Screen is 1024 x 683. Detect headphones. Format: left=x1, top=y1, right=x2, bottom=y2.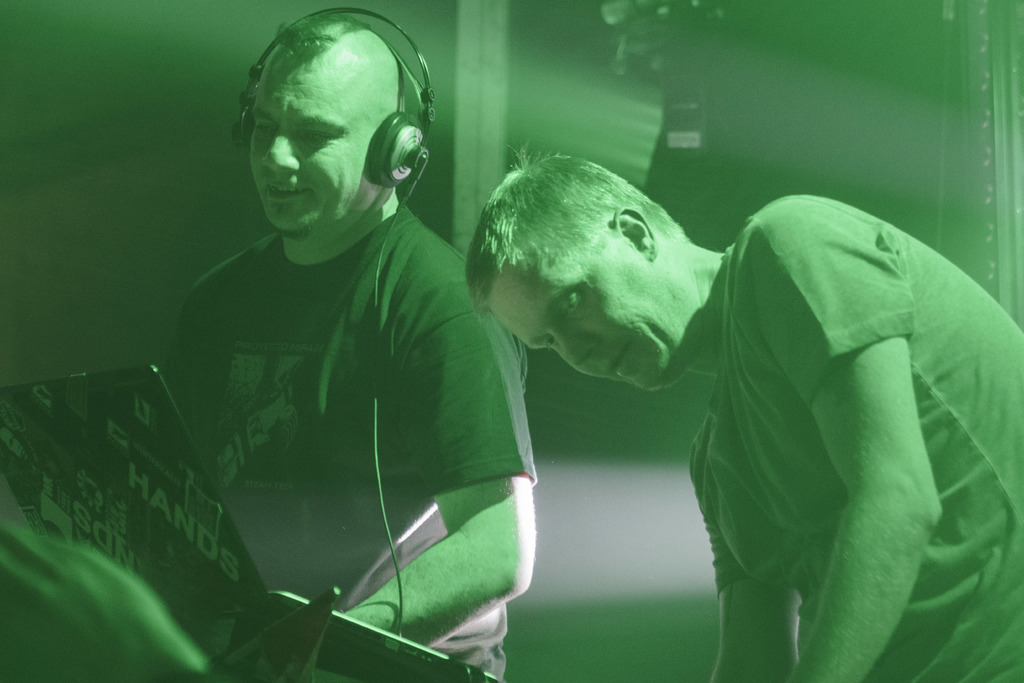
left=227, top=0, right=439, bottom=186.
